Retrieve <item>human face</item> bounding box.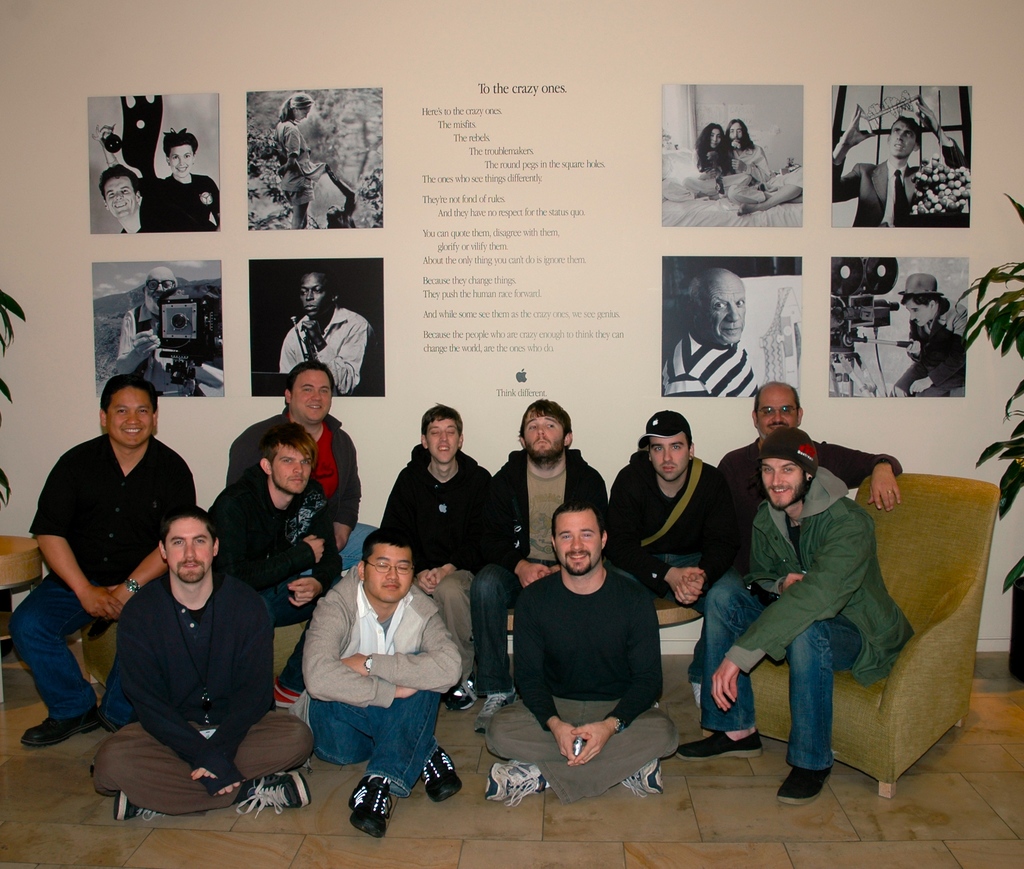
Bounding box: <bbox>904, 301, 931, 329</bbox>.
